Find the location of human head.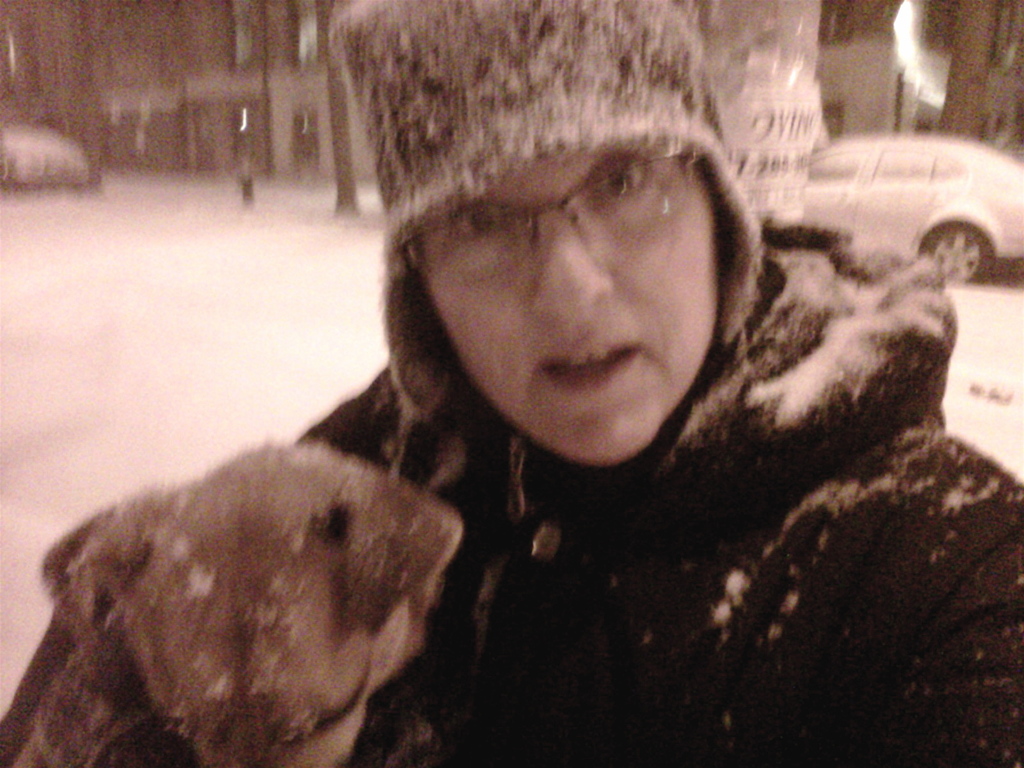
Location: 358/108/769/421.
